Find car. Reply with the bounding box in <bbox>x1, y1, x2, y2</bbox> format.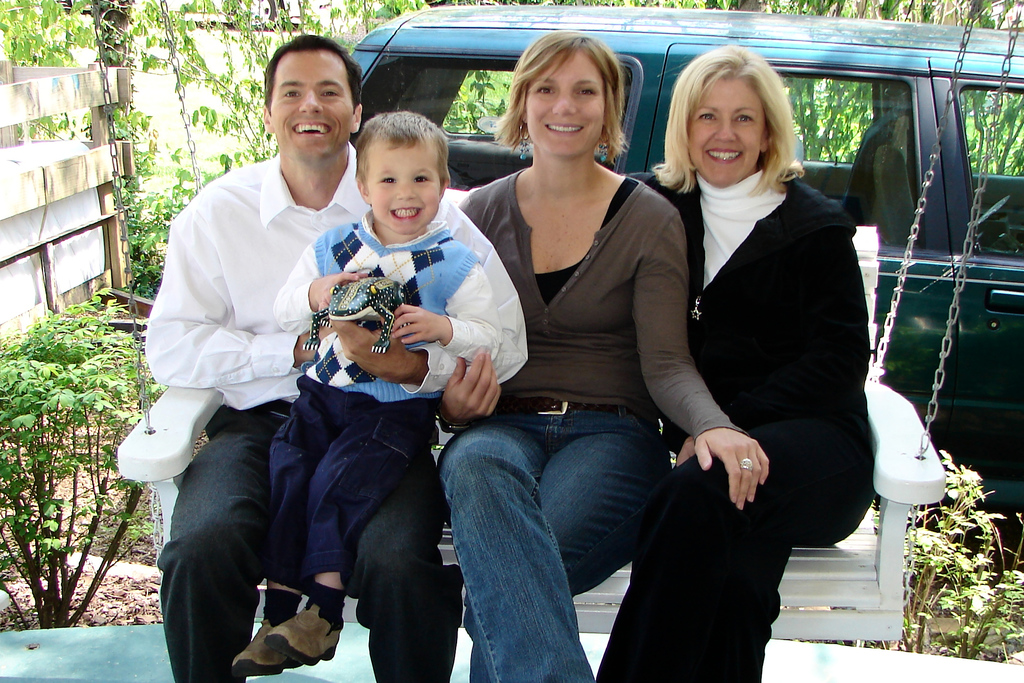
<bbox>350, 3, 1023, 506</bbox>.
